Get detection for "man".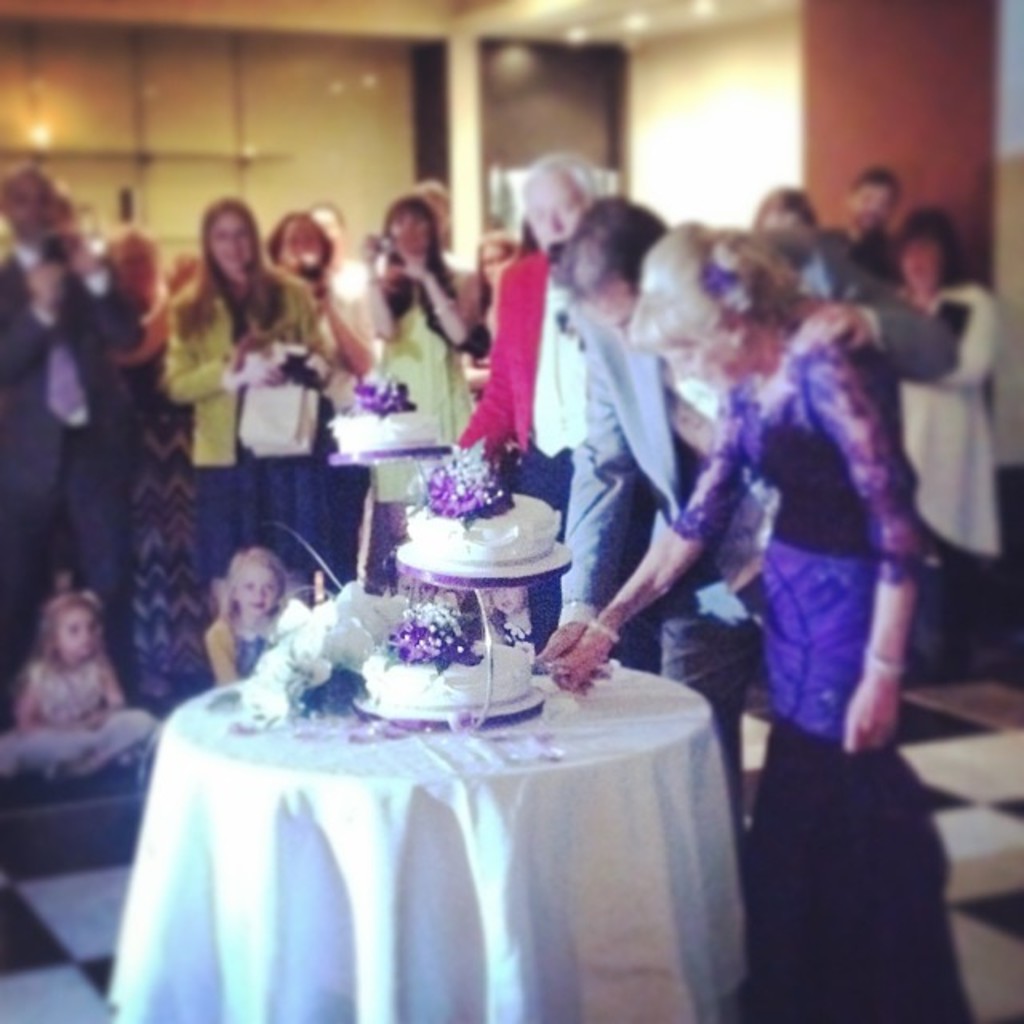
Detection: l=805, t=155, r=906, b=261.
